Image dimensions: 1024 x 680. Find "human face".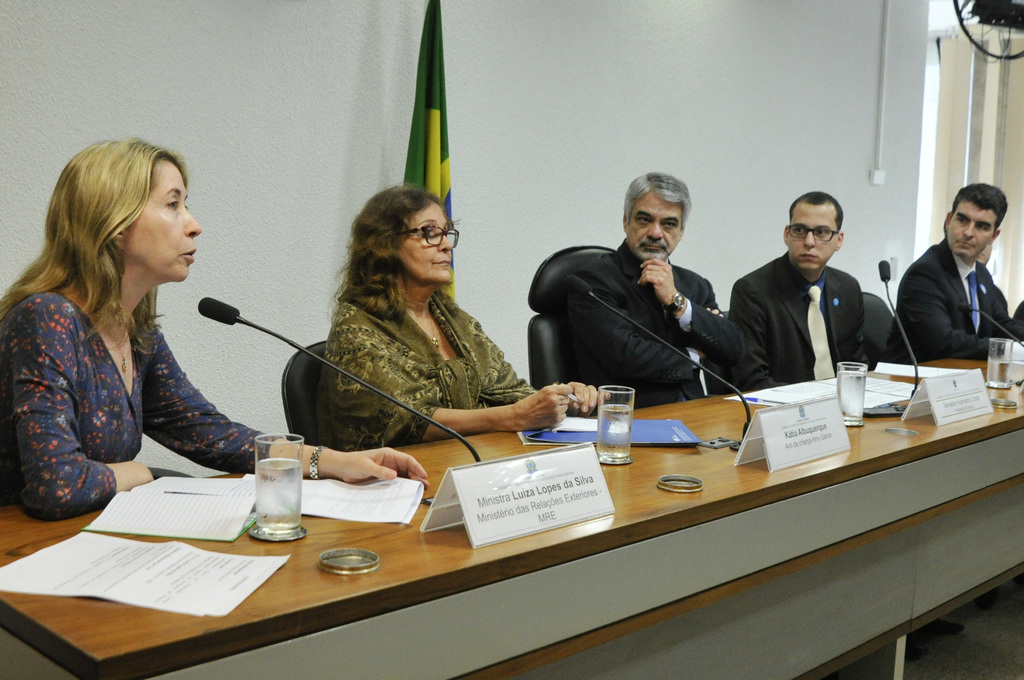
[x1=950, y1=198, x2=1002, y2=261].
